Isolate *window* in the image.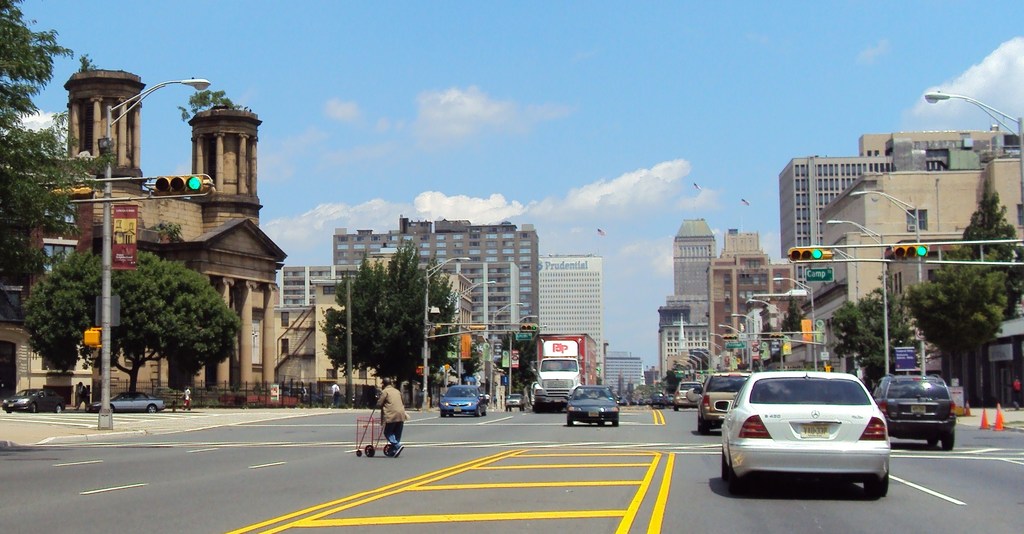
Isolated region: Rect(273, 335, 296, 362).
